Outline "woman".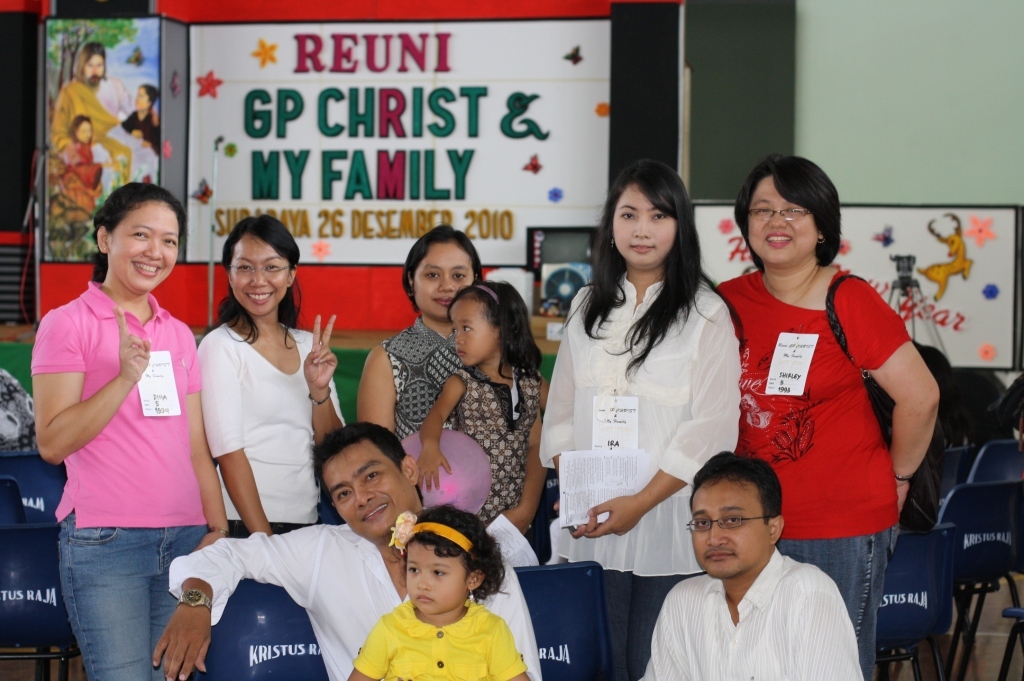
Outline: [25,179,224,680].
